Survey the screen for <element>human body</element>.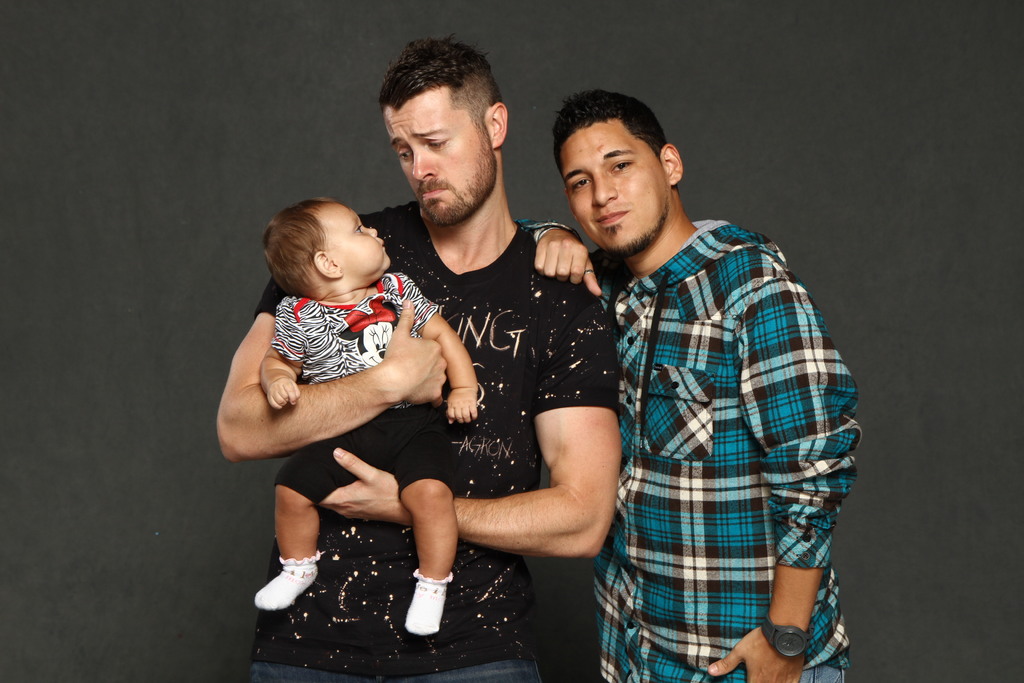
Survey found: 233 270 472 642.
